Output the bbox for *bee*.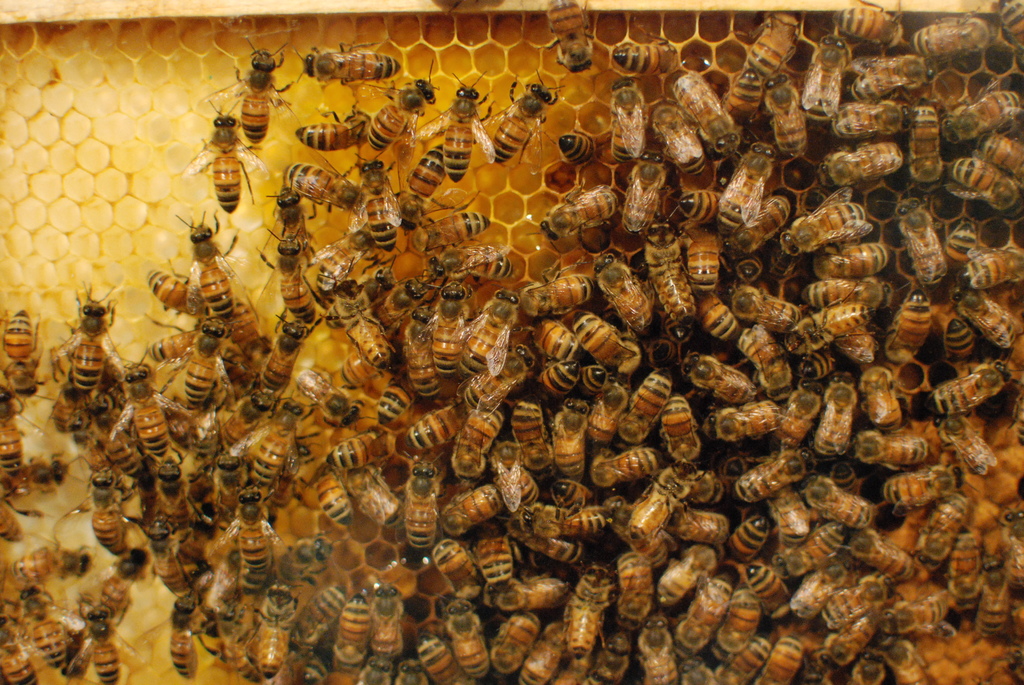
x1=822, y1=232, x2=899, y2=277.
